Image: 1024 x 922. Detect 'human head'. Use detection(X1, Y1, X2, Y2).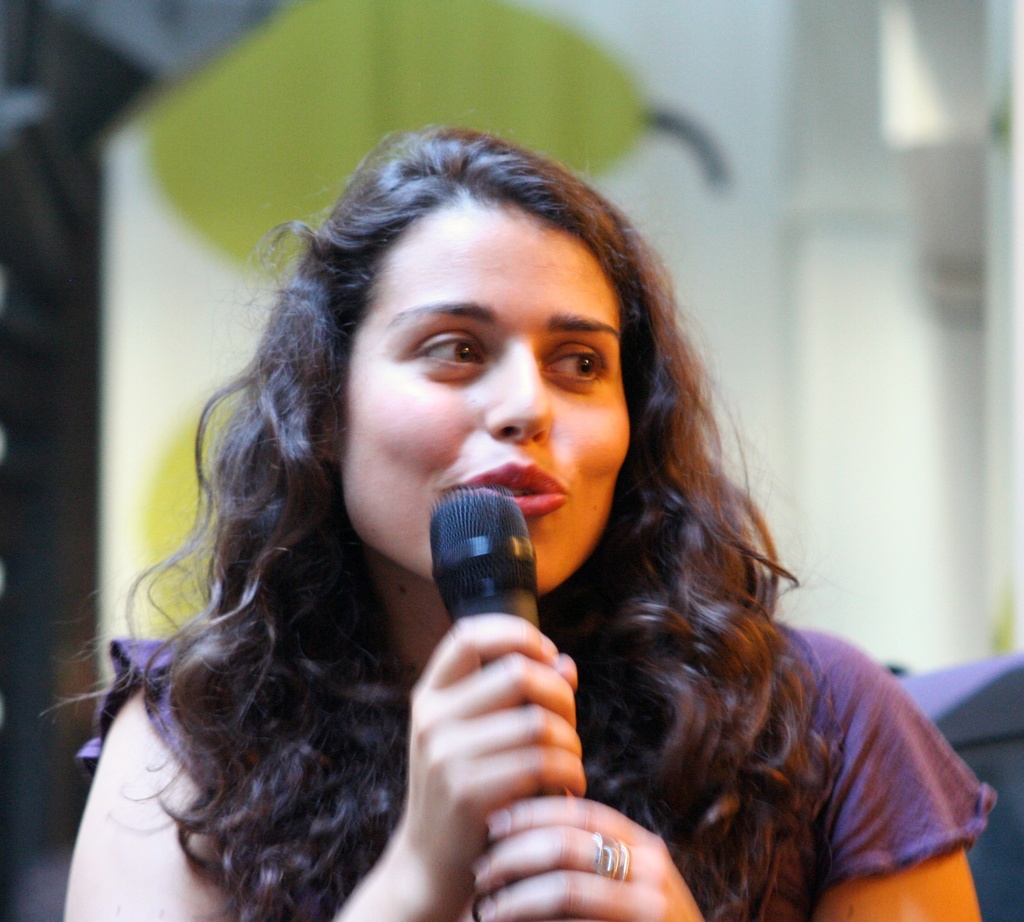
detection(230, 107, 701, 573).
